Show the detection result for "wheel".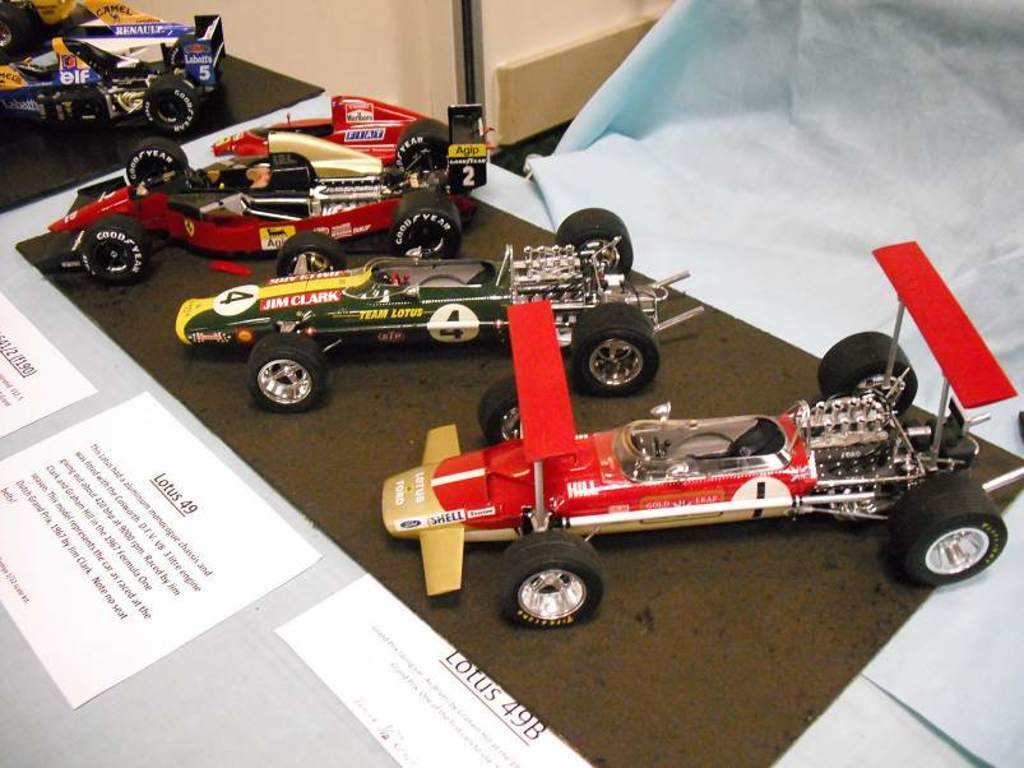
bbox=(0, 13, 20, 52).
